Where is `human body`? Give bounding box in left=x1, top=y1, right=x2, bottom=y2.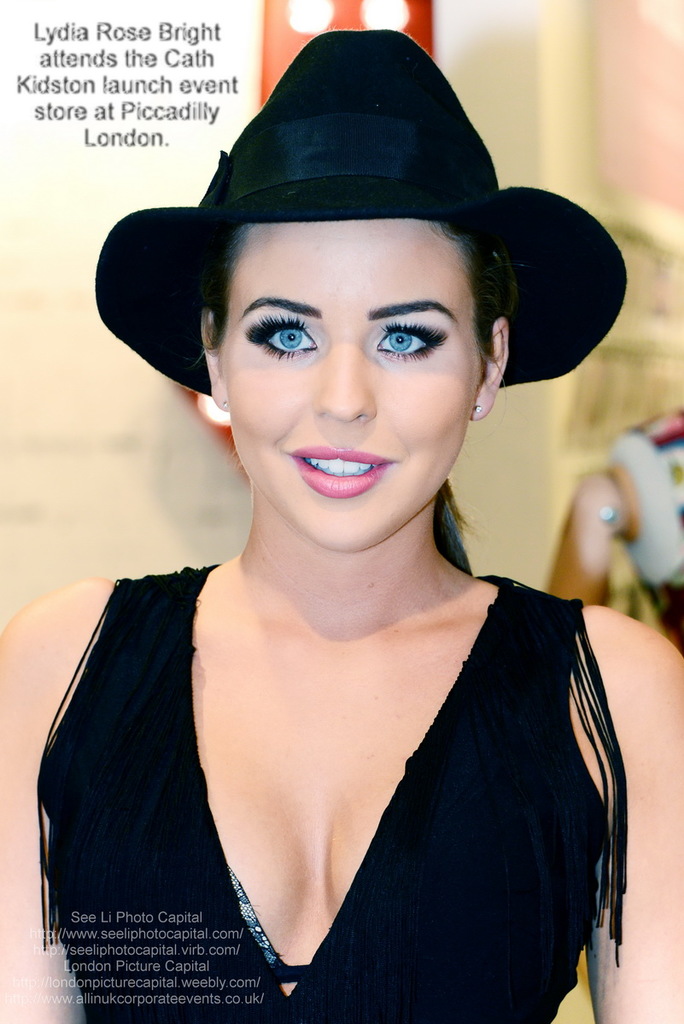
left=25, top=231, right=683, bottom=1023.
